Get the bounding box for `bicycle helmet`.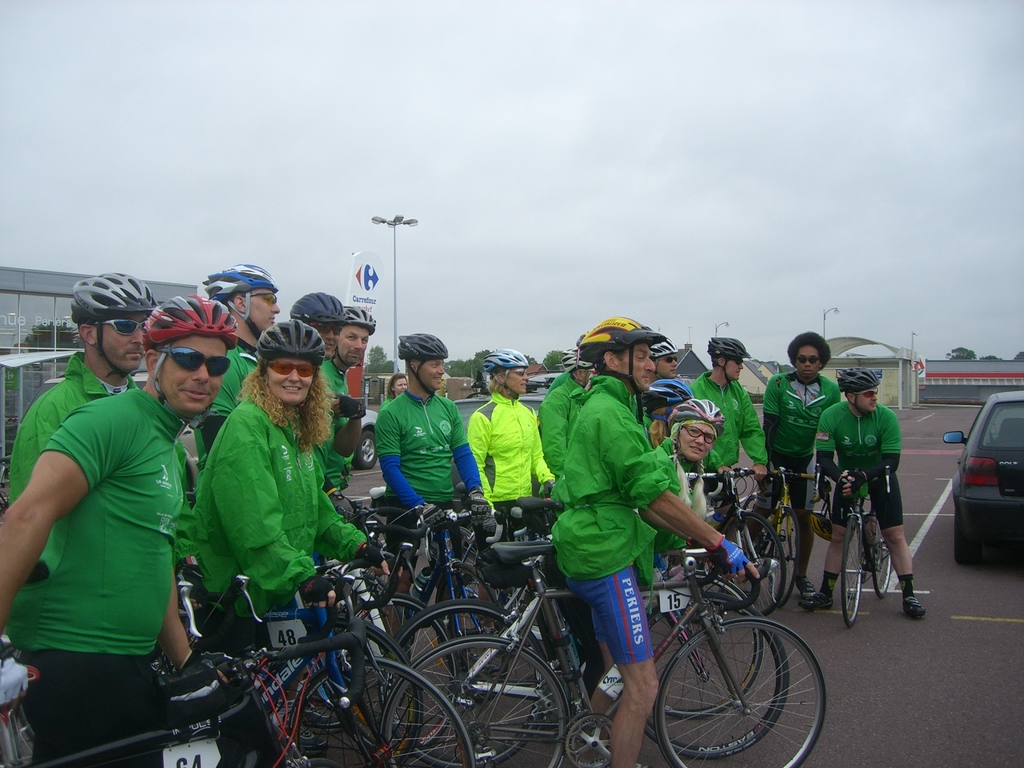
[x1=199, y1=260, x2=280, y2=337].
